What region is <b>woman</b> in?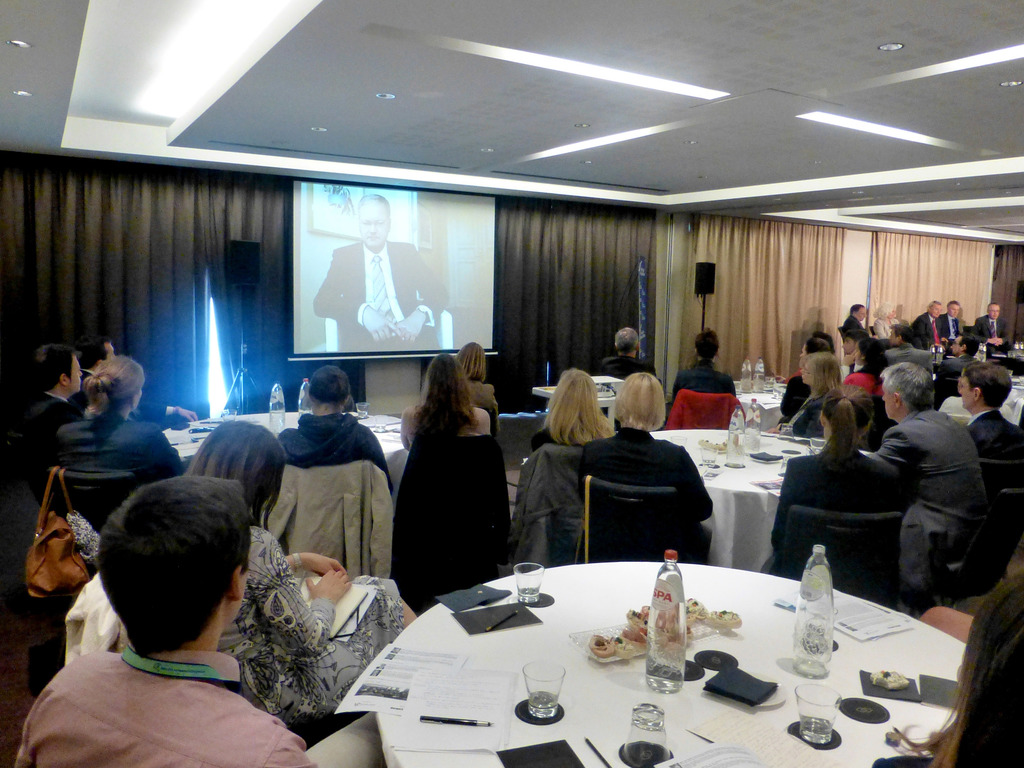
<box>893,571,1023,767</box>.
